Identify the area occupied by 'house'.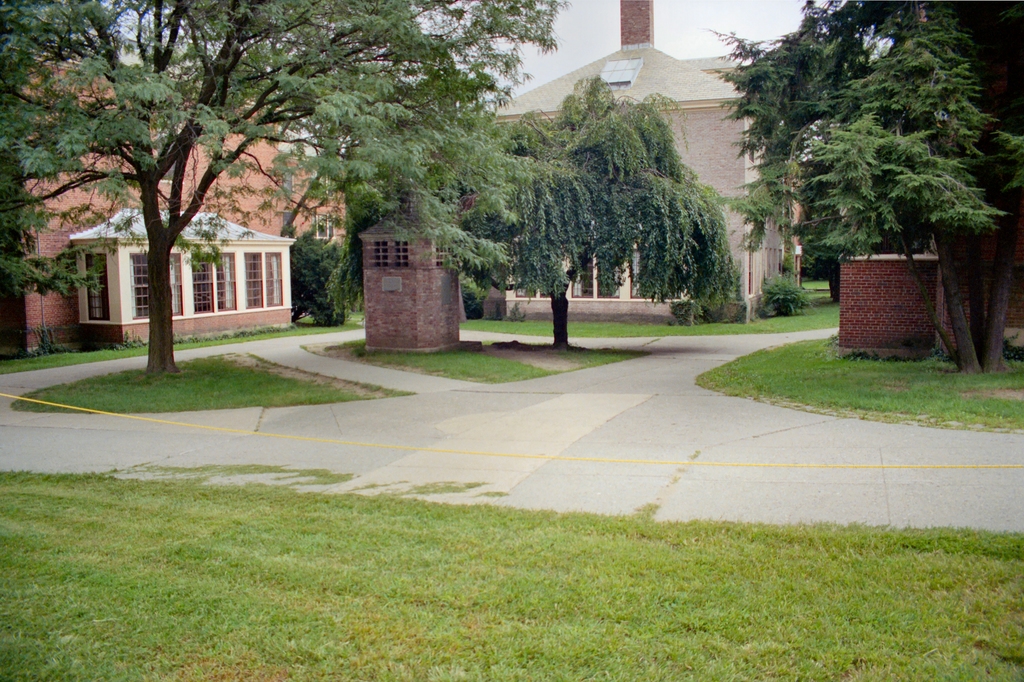
Area: 0 45 328 350.
